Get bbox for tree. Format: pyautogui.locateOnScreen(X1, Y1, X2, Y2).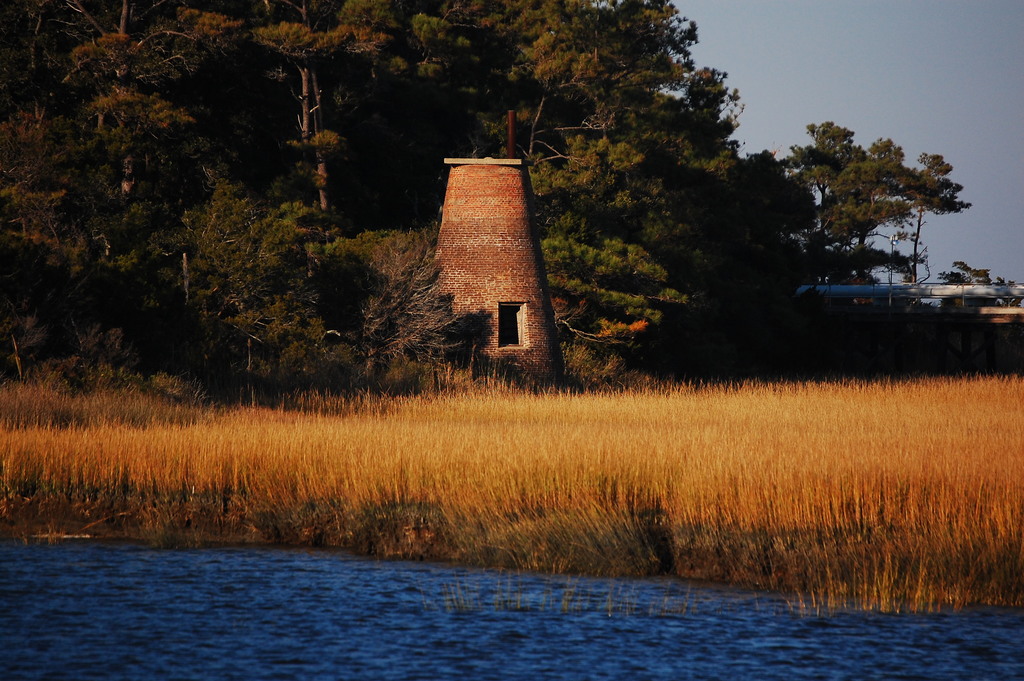
pyautogui.locateOnScreen(792, 132, 973, 277).
